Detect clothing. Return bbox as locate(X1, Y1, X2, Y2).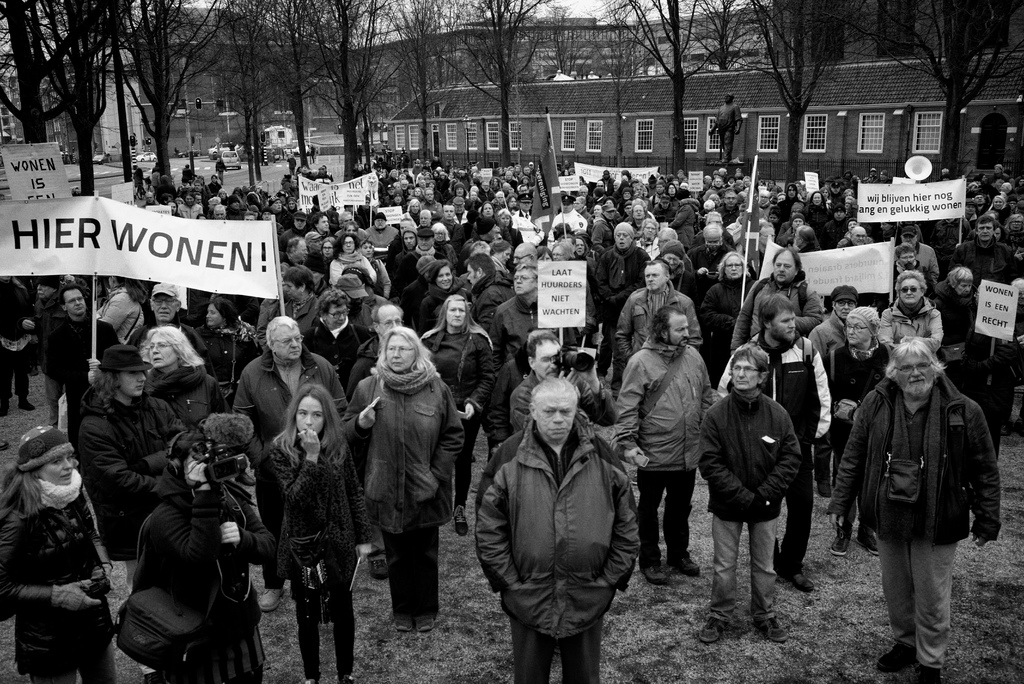
locate(450, 412, 652, 683).
